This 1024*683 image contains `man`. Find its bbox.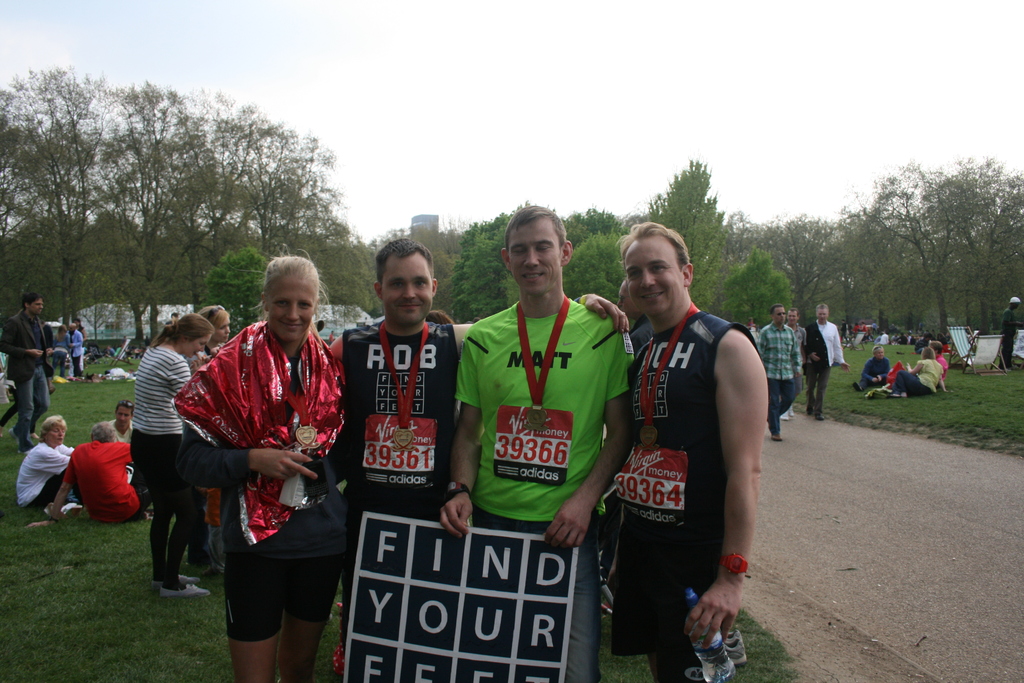
{"left": 995, "top": 293, "right": 1023, "bottom": 370}.
